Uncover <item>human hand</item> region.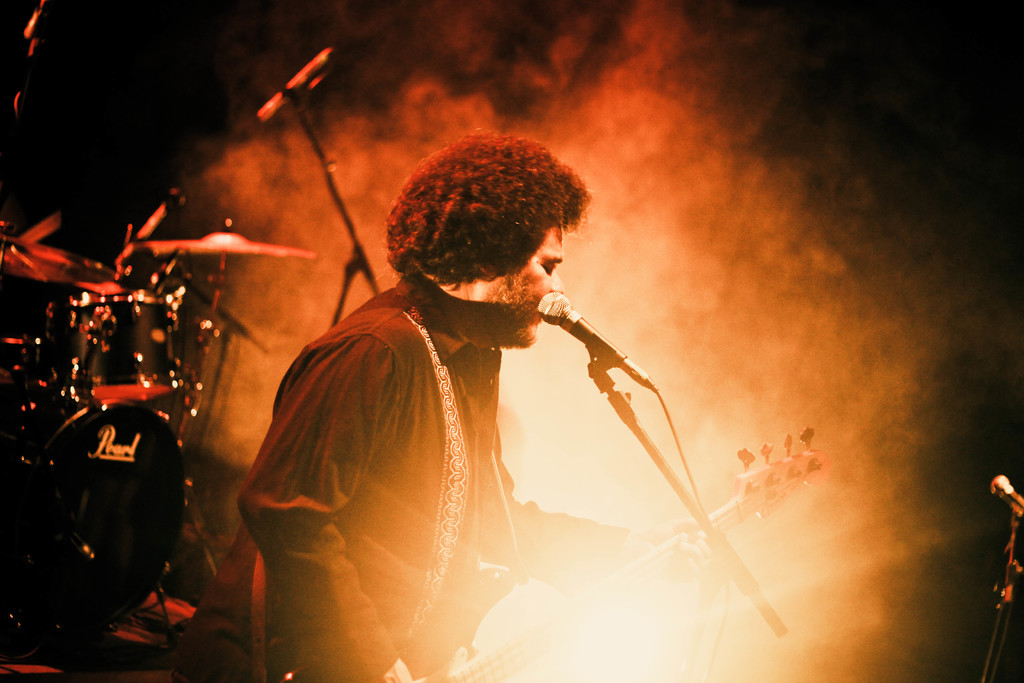
Uncovered: (left=621, top=515, right=712, bottom=588).
